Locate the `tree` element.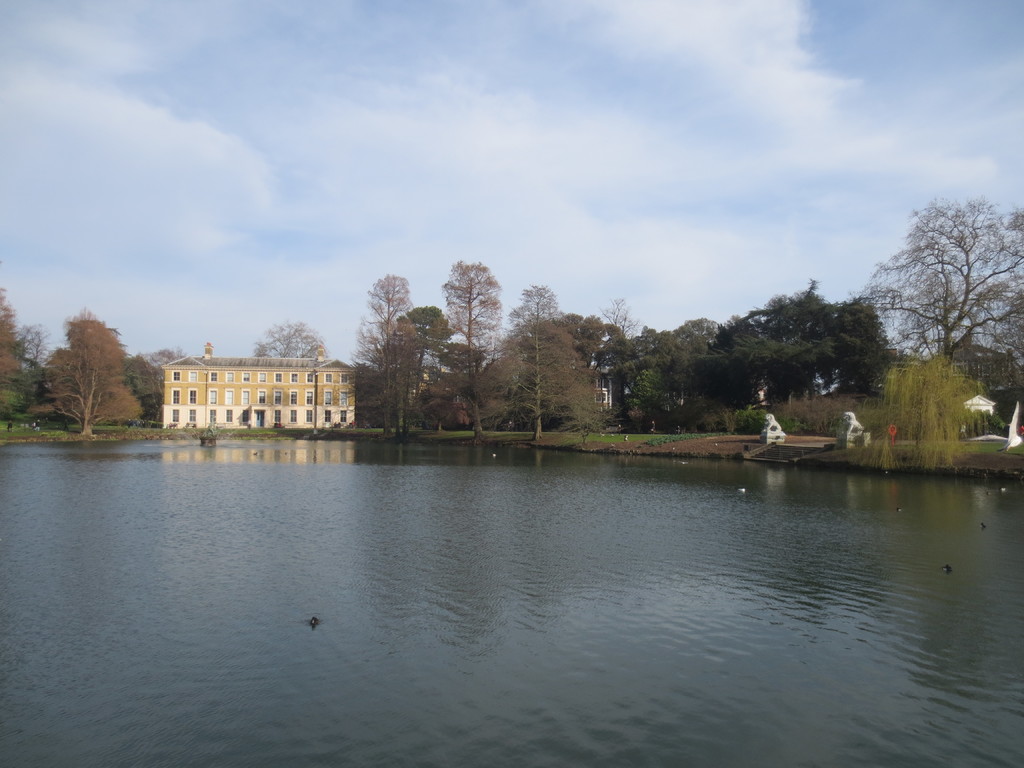
Element bbox: l=248, t=315, r=330, b=361.
